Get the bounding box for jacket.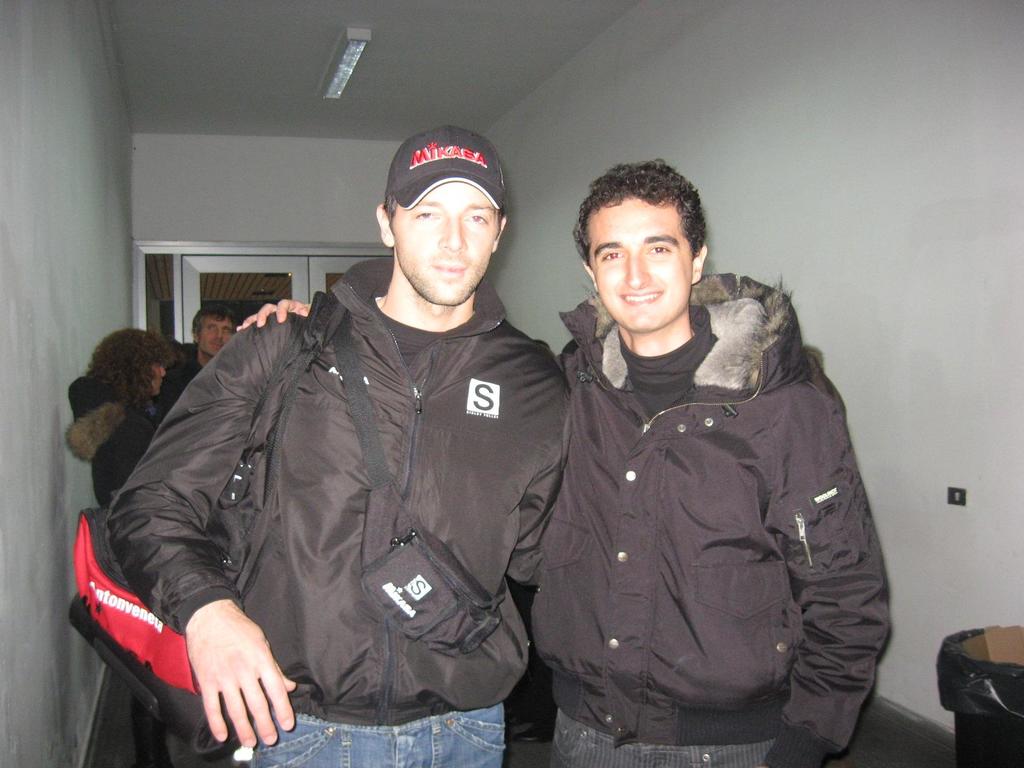
left=157, top=352, right=203, bottom=422.
